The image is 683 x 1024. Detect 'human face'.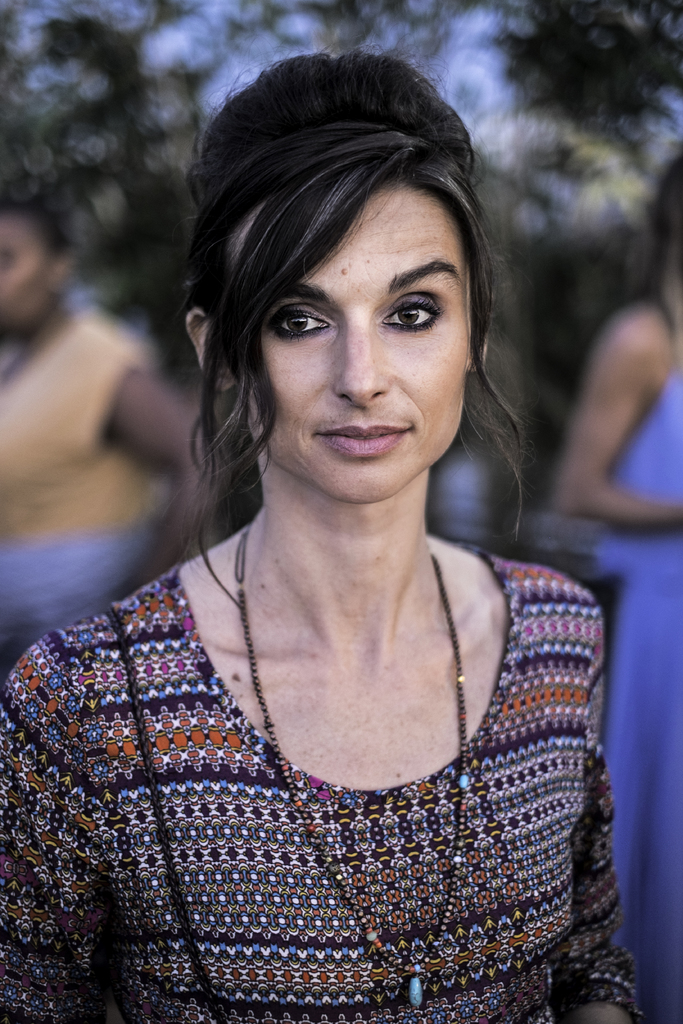
Detection: x1=0 y1=213 x2=54 y2=328.
